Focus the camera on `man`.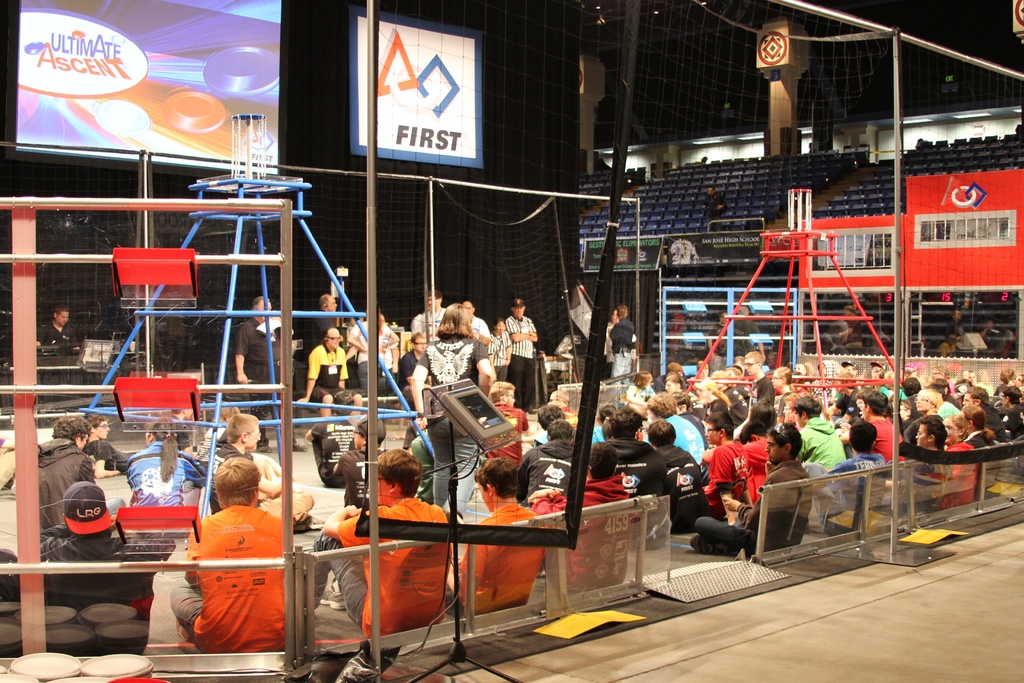
Focus region: [left=295, top=331, right=361, bottom=425].
